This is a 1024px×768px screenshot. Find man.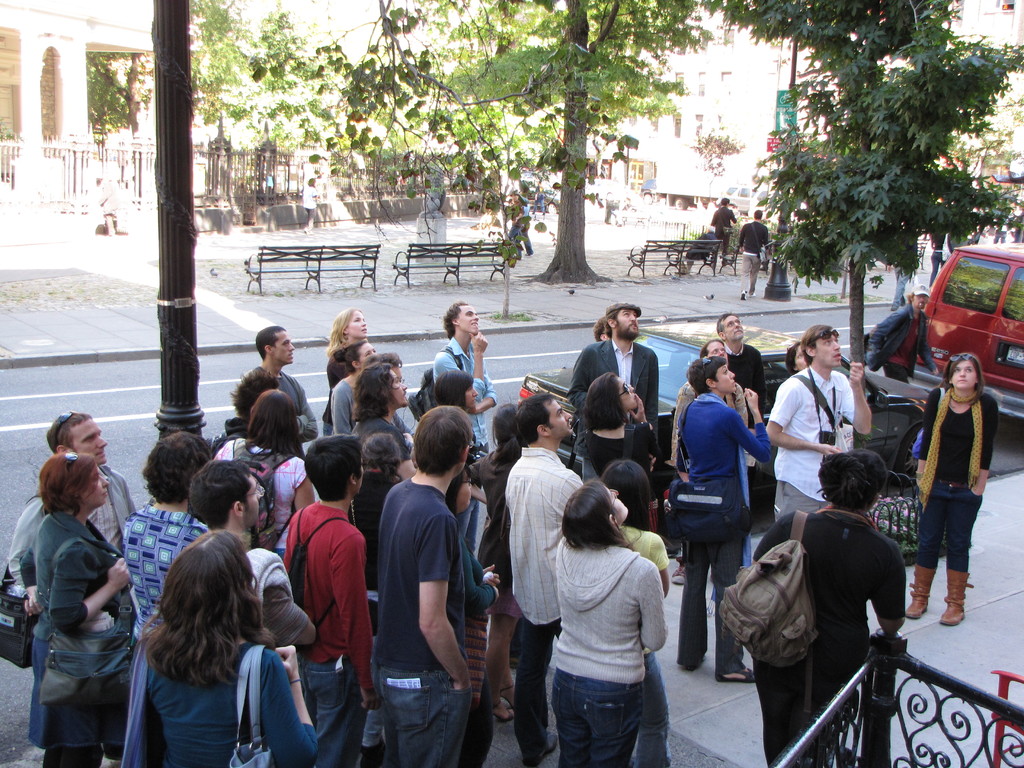
Bounding box: <bbox>671, 339, 755, 470</bbox>.
